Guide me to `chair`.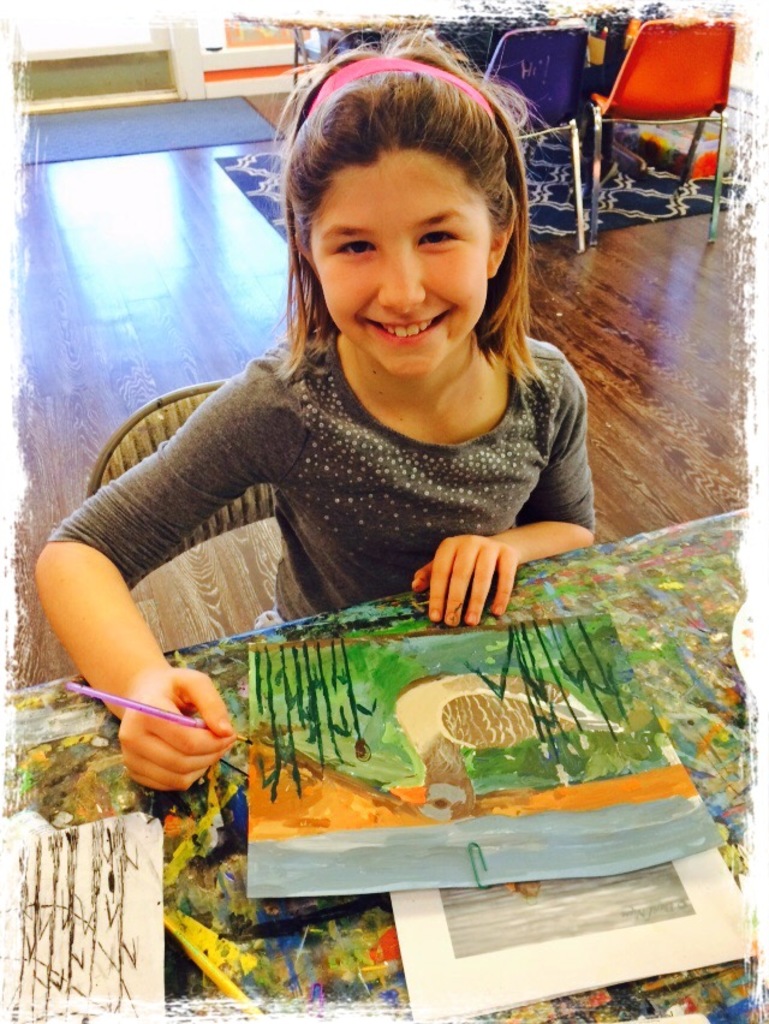
Guidance: (477,29,588,245).
